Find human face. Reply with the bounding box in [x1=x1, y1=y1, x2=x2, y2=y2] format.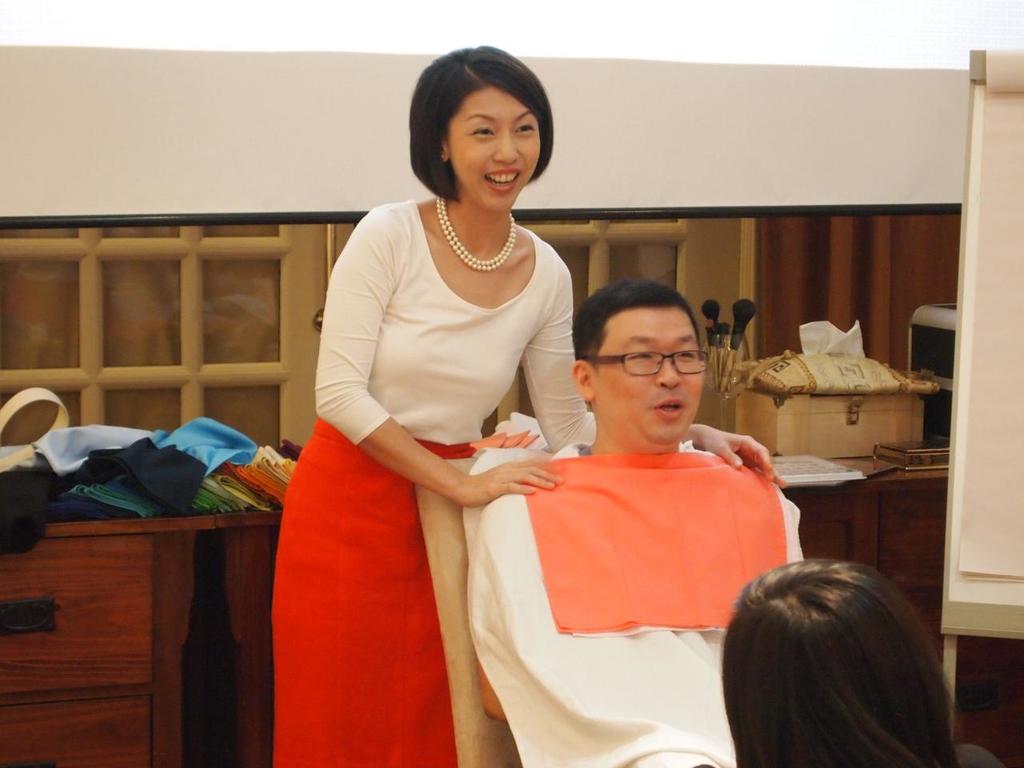
[x1=593, y1=309, x2=706, y2=442].
